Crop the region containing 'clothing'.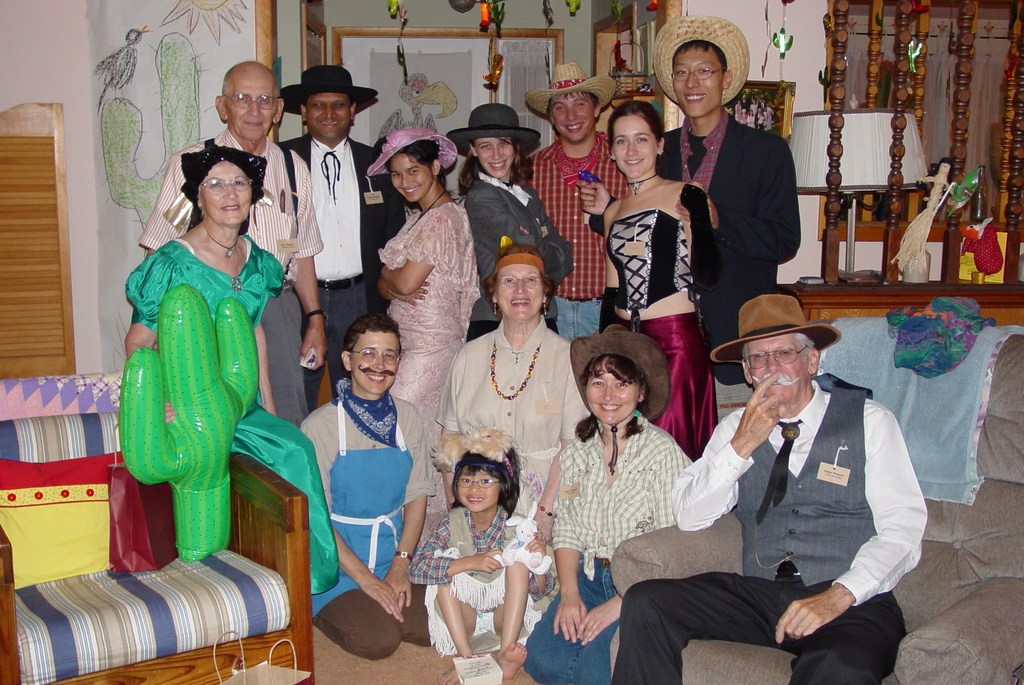
Crop region: [x1=545, y1=417, x2=701, y2=684].
